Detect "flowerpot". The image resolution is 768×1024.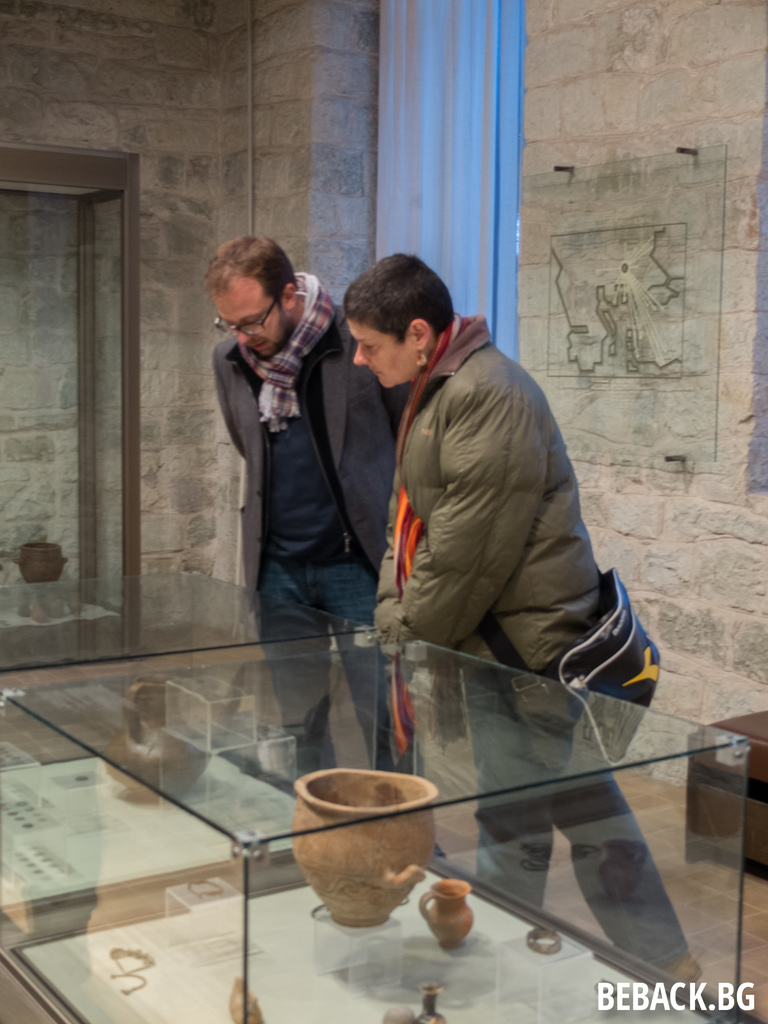
locate(299, 780, 461, 936).
